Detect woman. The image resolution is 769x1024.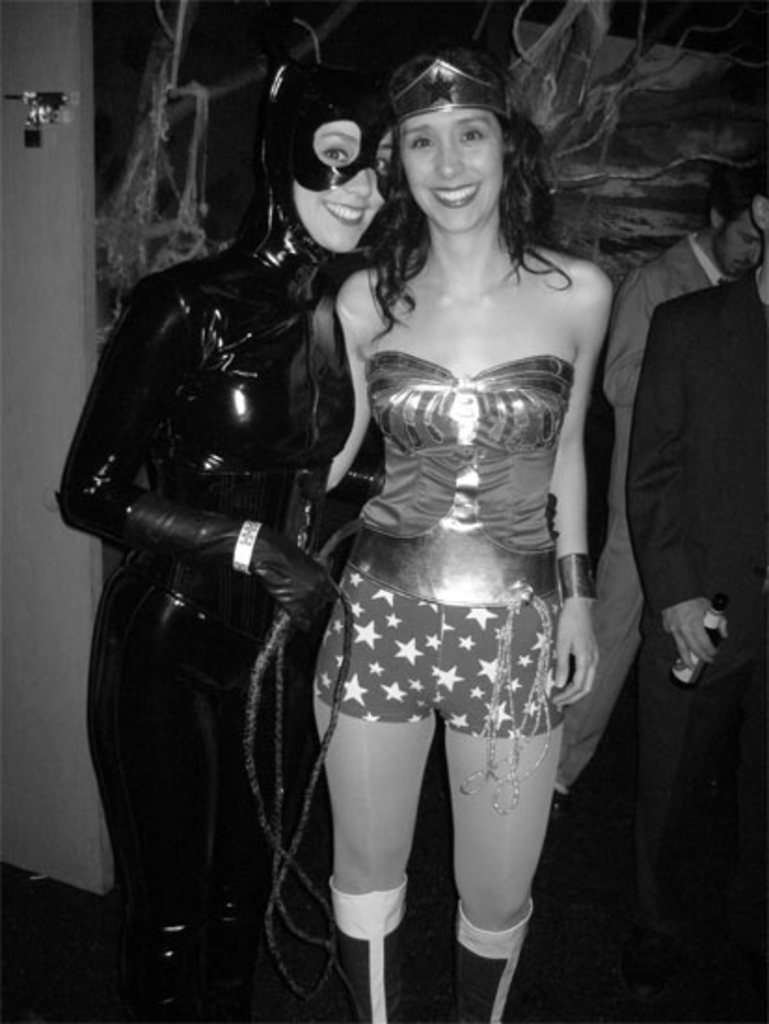
crop(41, 60, 415, 1022).
